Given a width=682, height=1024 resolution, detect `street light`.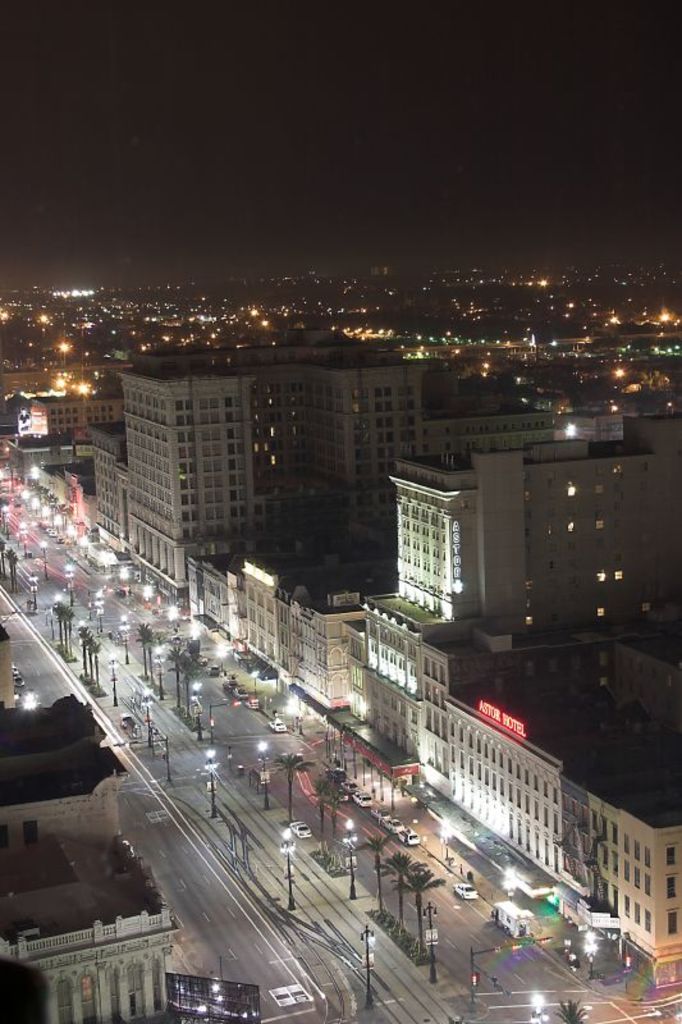
bbox(343, 815, 363, 896).
